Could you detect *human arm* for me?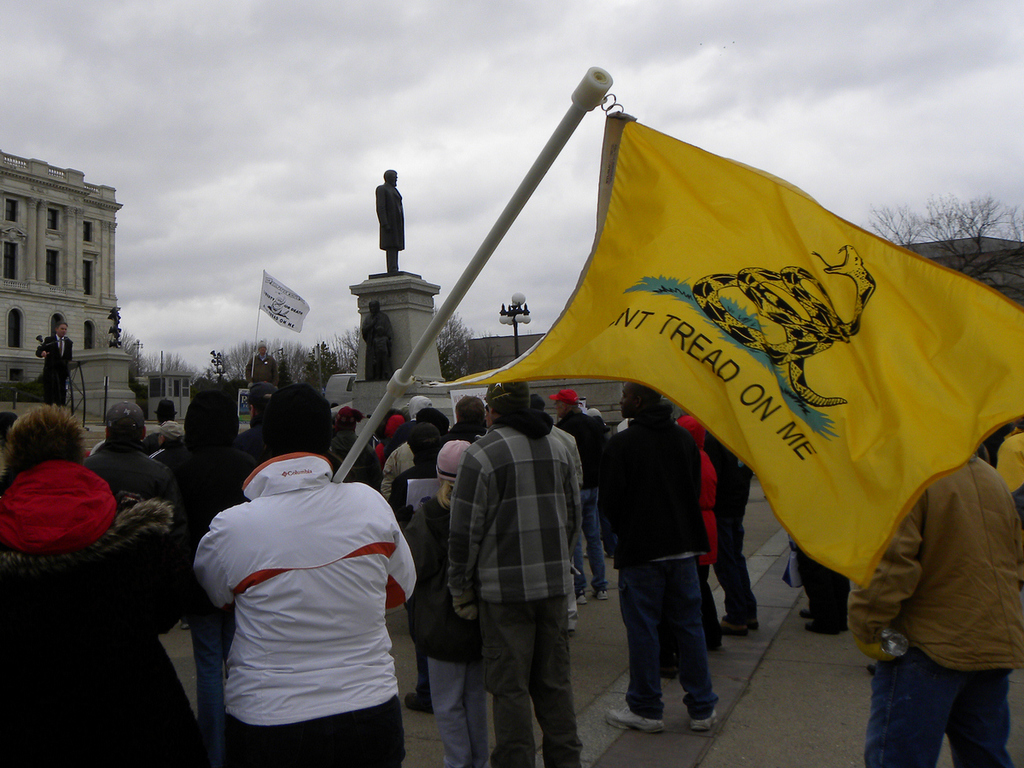
Detection result: [442,447,488,620].
